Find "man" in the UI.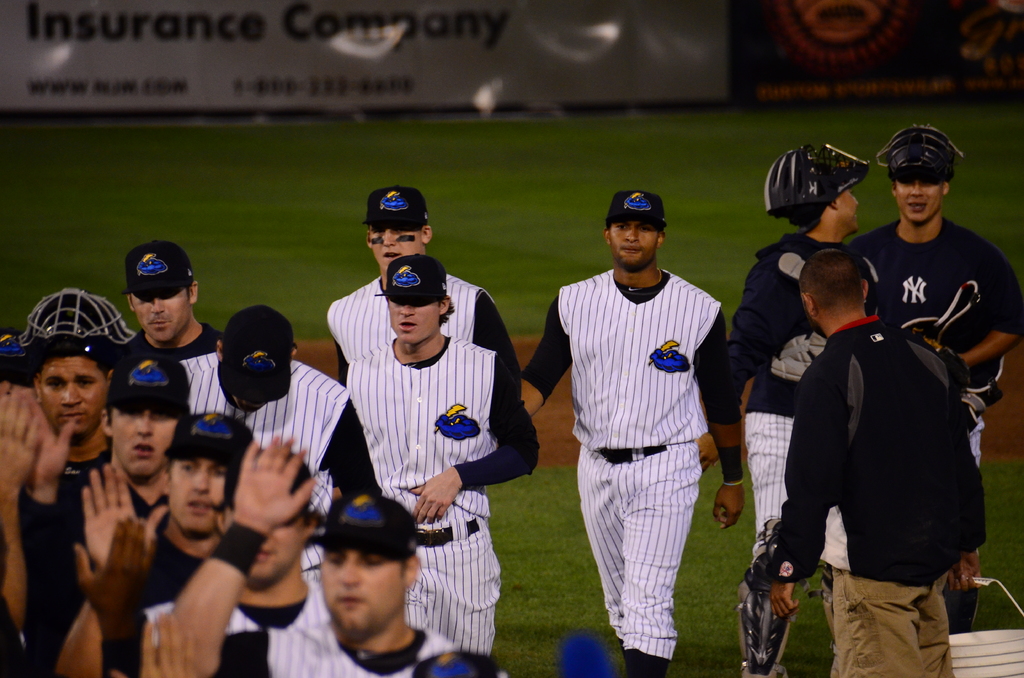
UI element at crop(339, 256, 535, 654).
